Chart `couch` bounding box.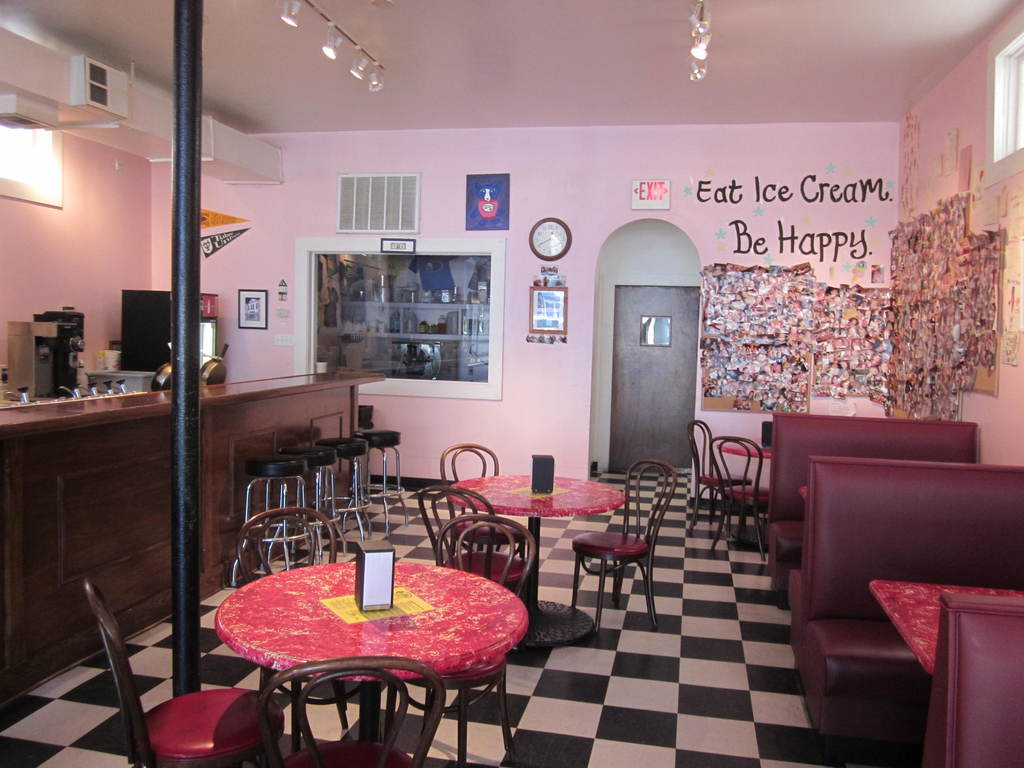
Charted: 772,442,1017,709.
